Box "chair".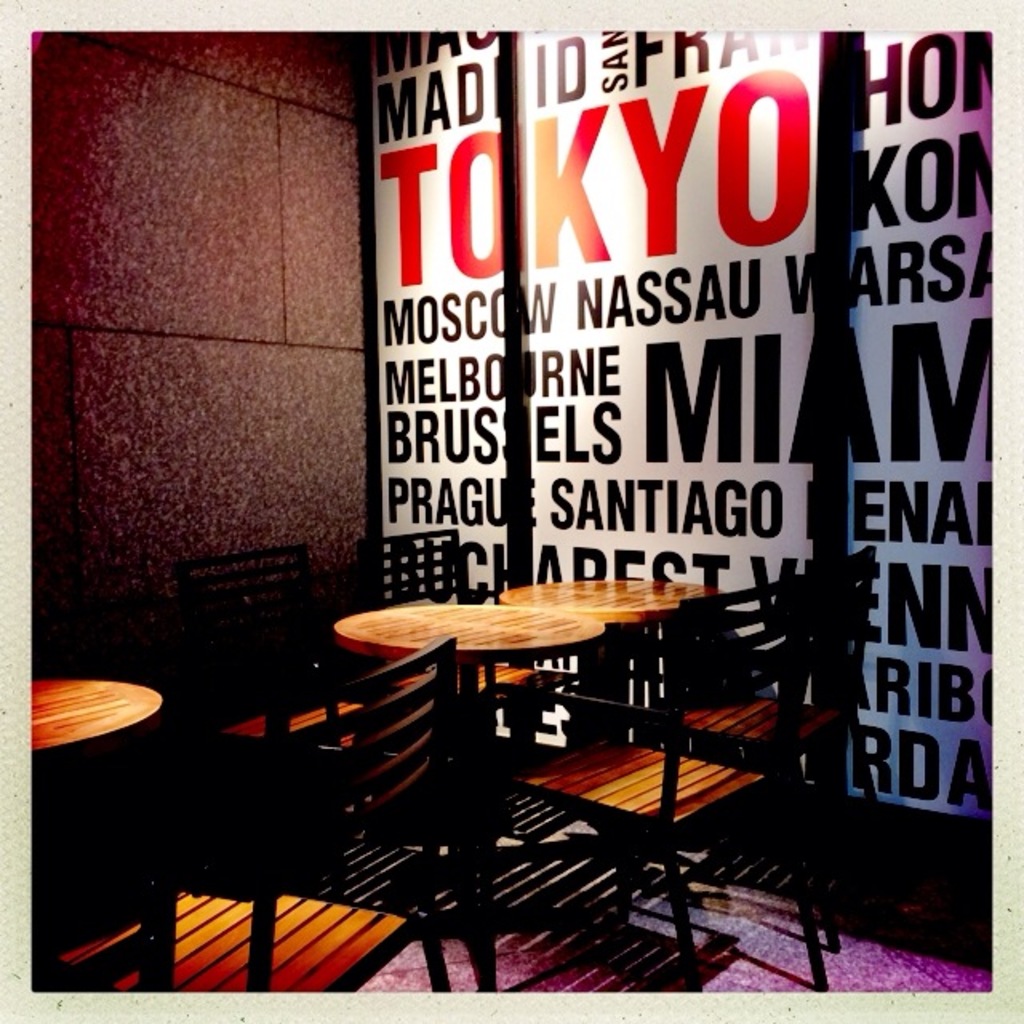
(left=637, top=547, right=923, bottom=947).
